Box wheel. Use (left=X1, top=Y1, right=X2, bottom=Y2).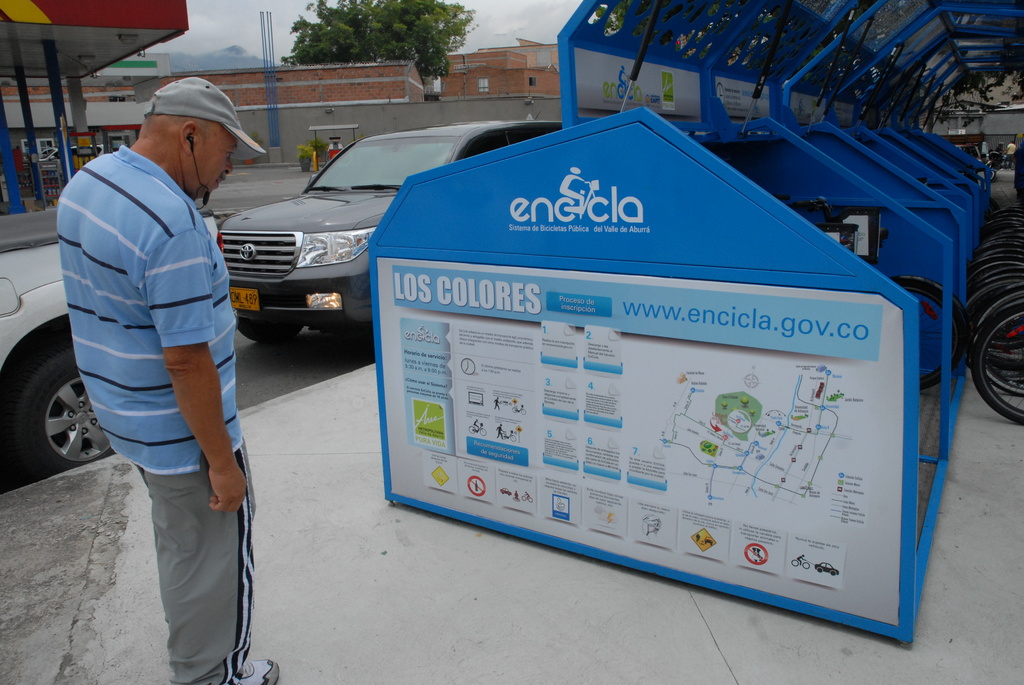
(left=893, top=274, right=964, bottom=390).
